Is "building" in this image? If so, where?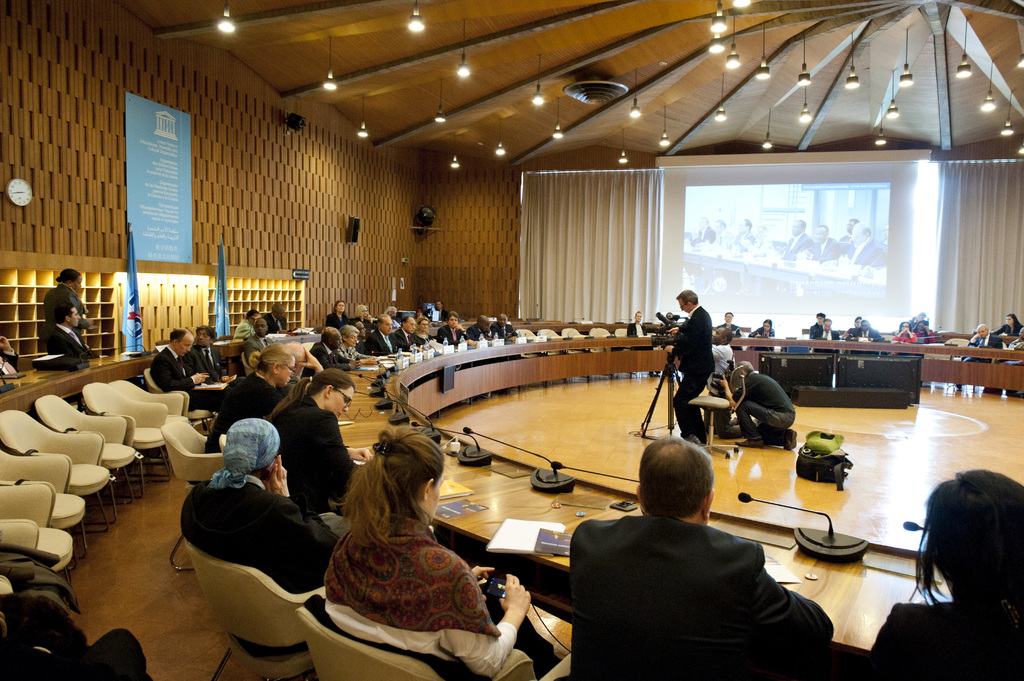
Yes, at left=0, top=0, right=1023, bottom=680.
